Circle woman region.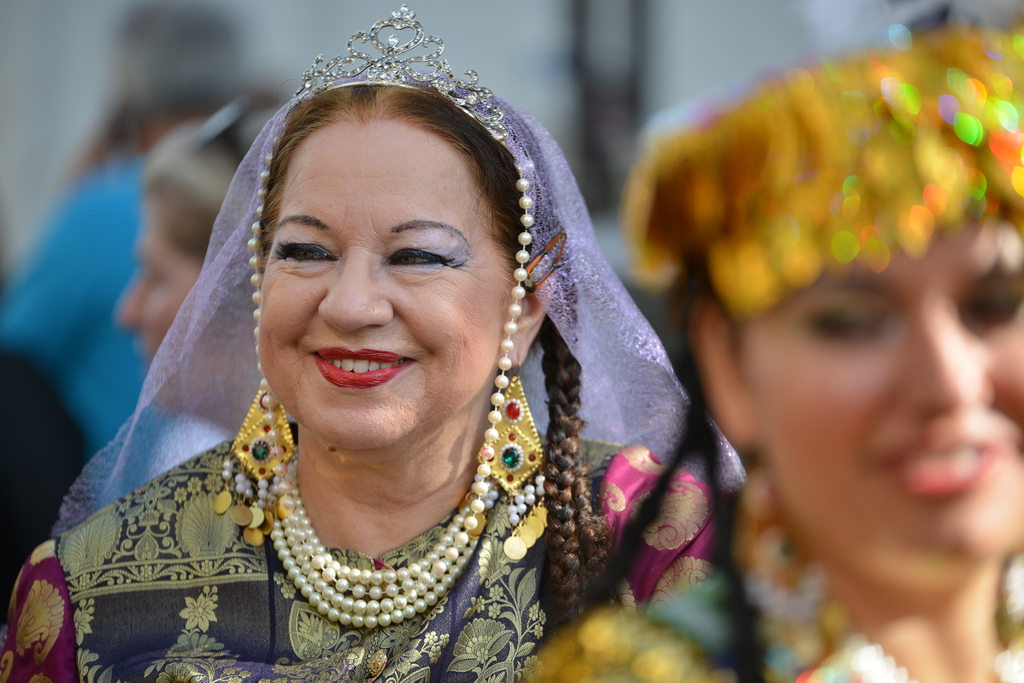
Region: bbox=(515, 16, 1023, 682).
